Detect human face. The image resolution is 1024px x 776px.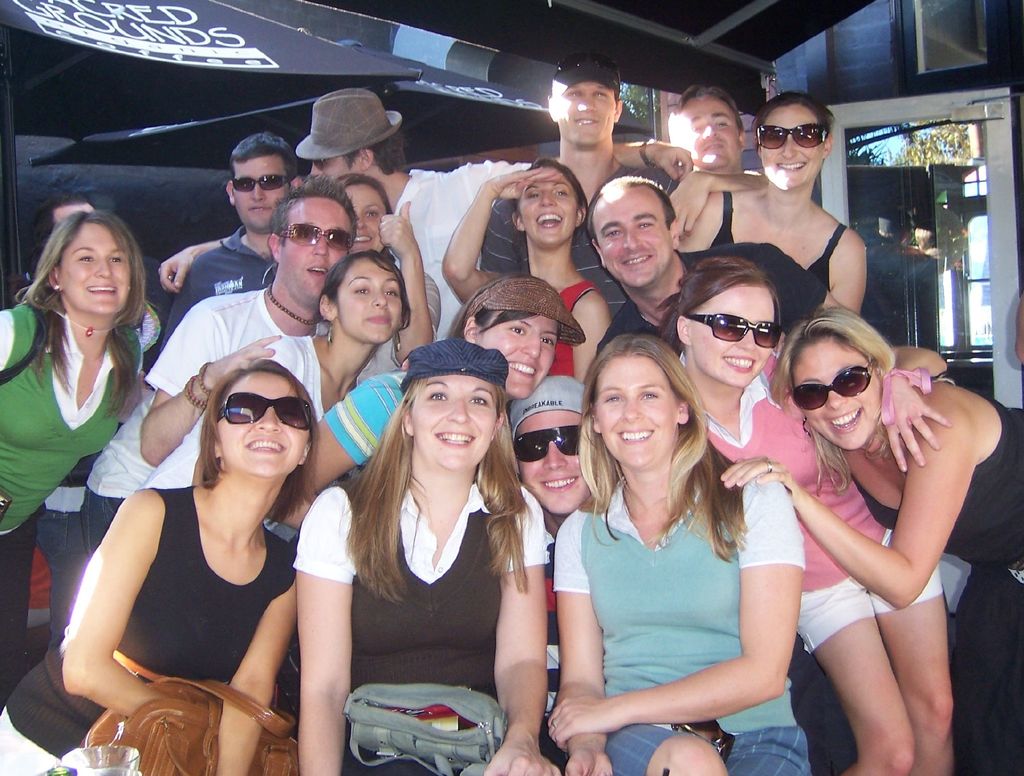
{"x1": 55, "y1": 222, "x2": 134, "y2": 318}.
